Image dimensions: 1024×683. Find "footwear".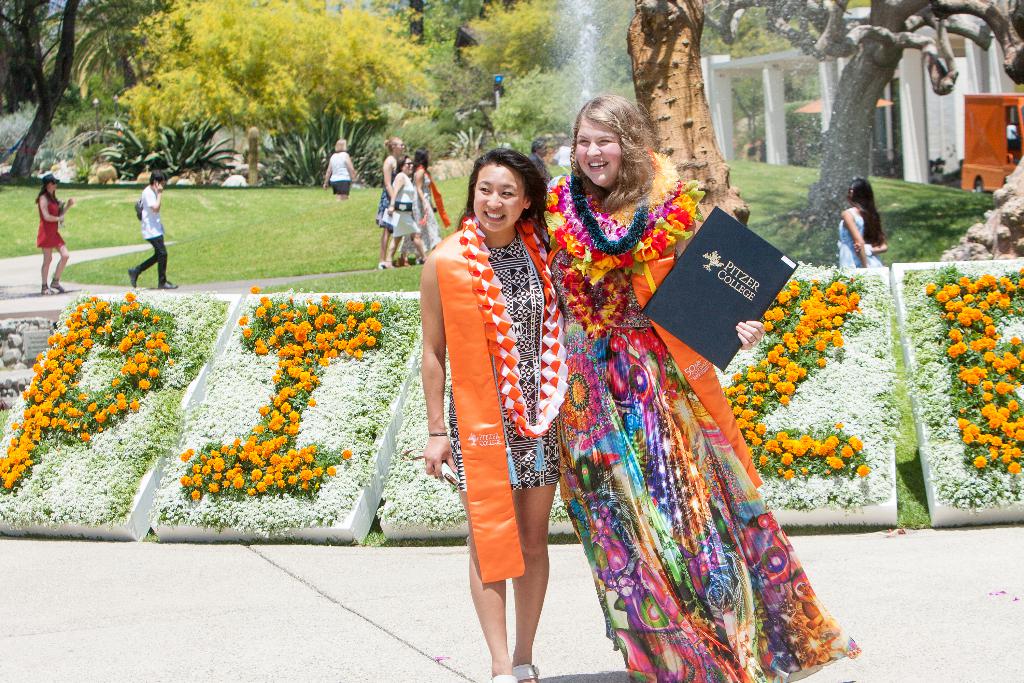
region(127, 267, 142, 290).
